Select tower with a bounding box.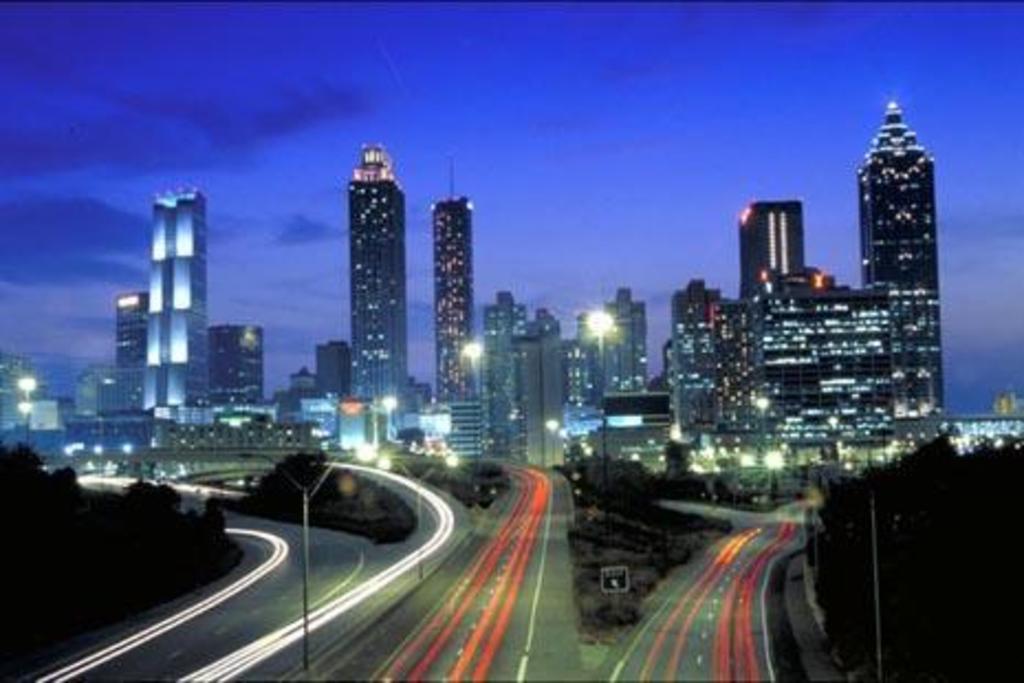
Rect(861, 110, 945, 410).
